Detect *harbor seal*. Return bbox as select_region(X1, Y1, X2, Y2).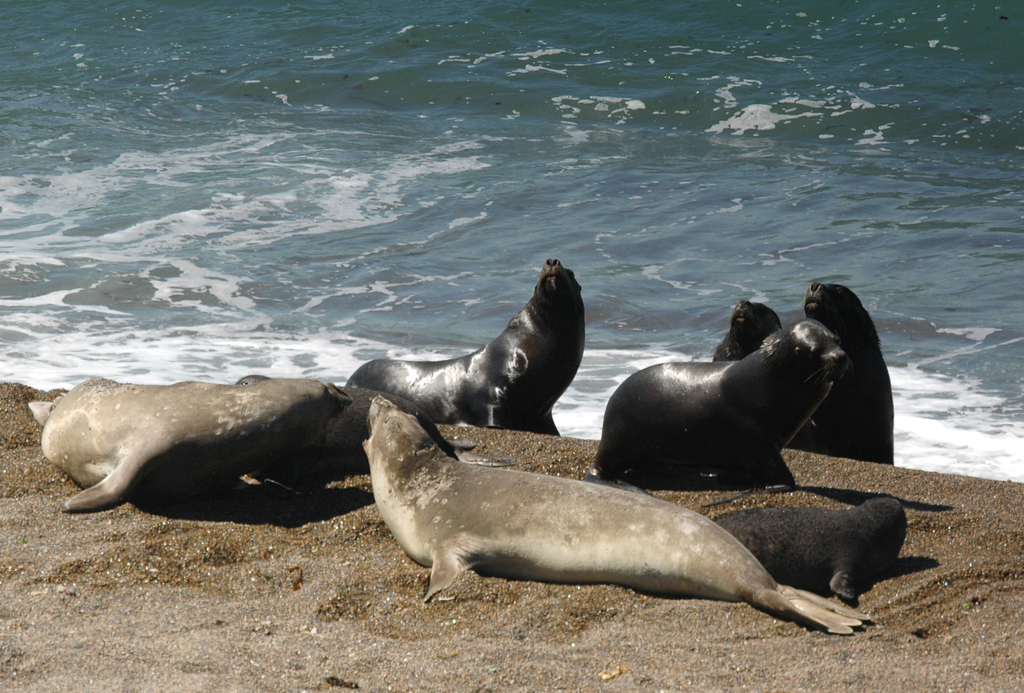
select_region(347, 256, 587, 436).
